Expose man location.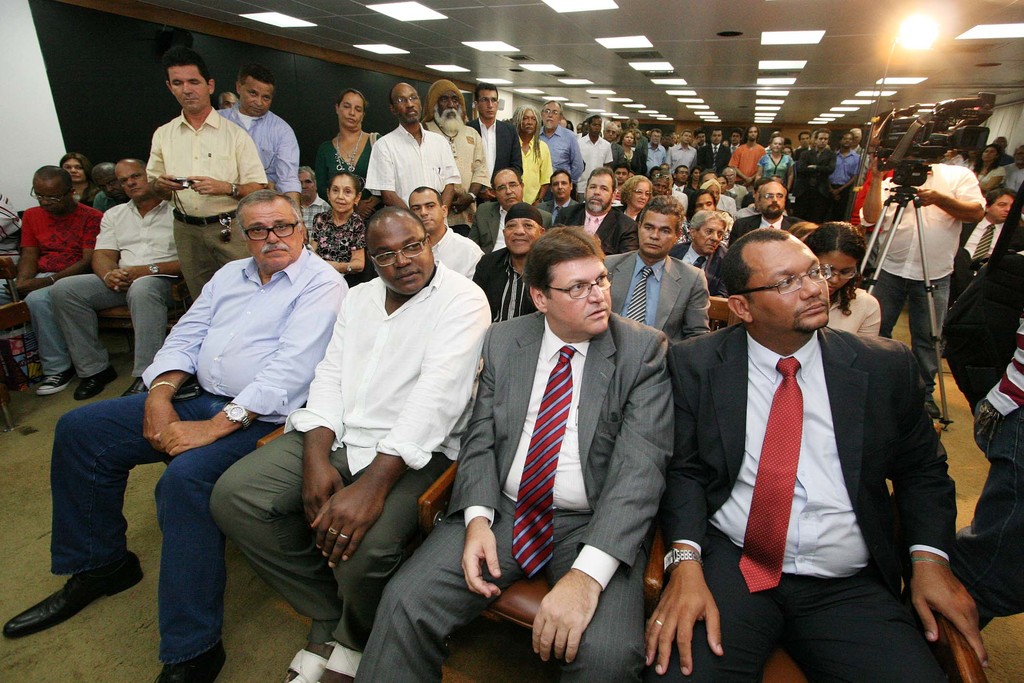
Exposed at select_region(614, 161, 630, 202).
